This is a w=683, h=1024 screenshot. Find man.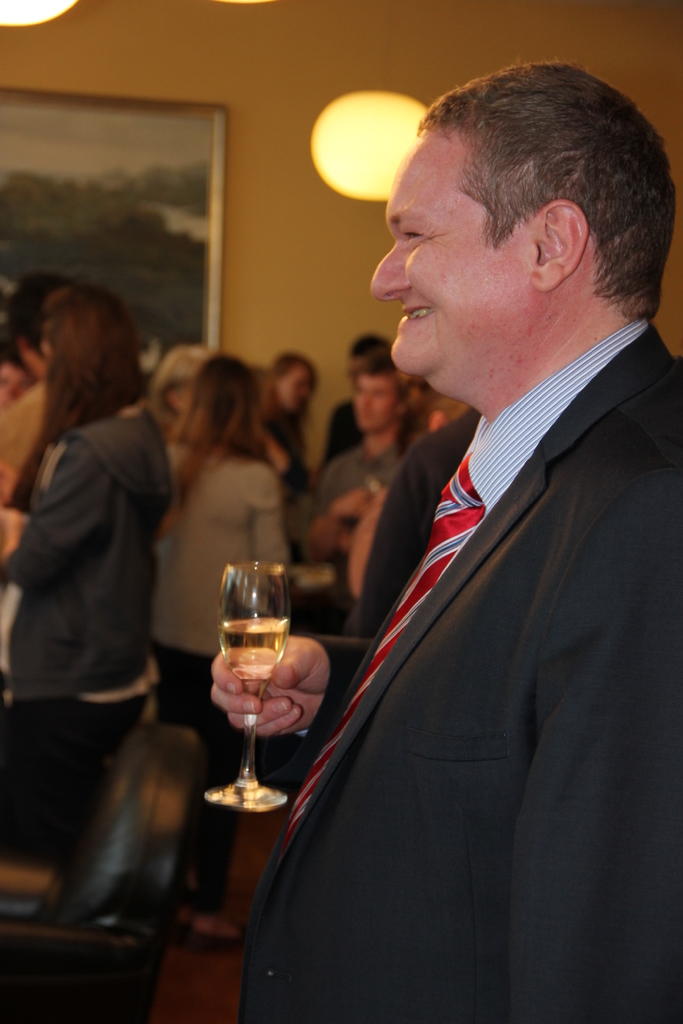
Bounding box: [x1=234, y1=54, x2=682, y2=1016].
